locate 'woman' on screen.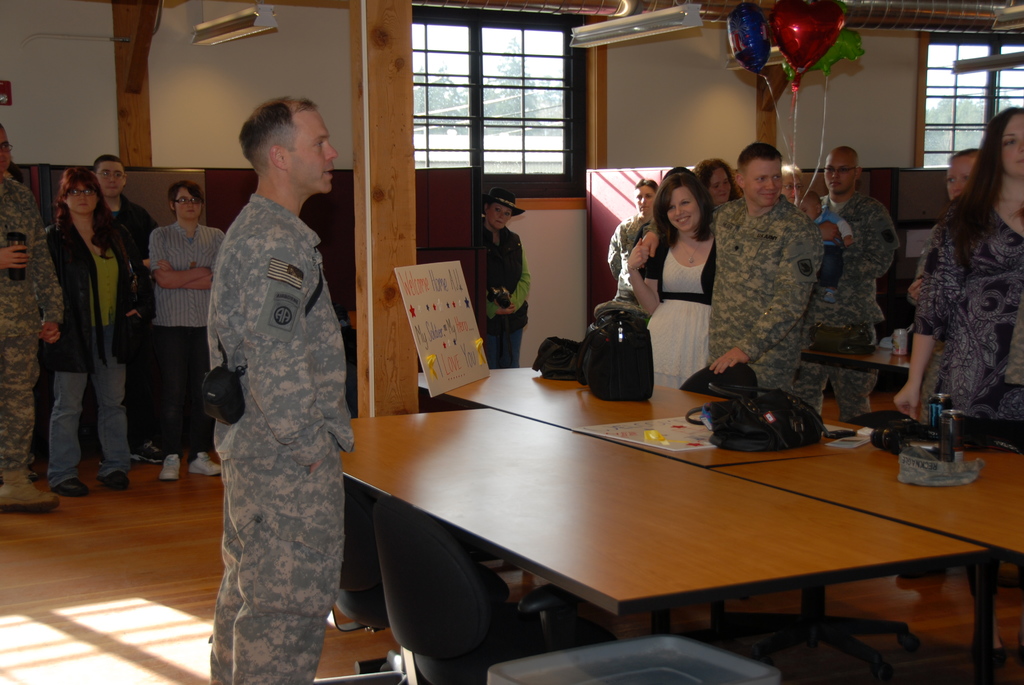
On screen at region(479, 186, 534, 368).
